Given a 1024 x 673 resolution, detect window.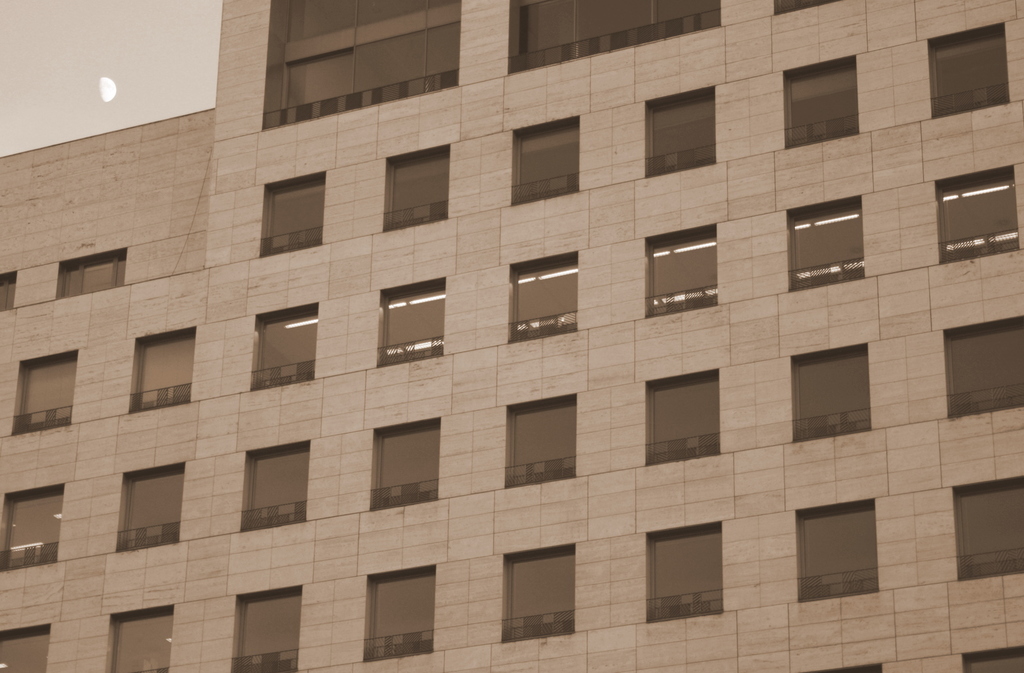
(left=0, top=624, right=52, bottom=672).
